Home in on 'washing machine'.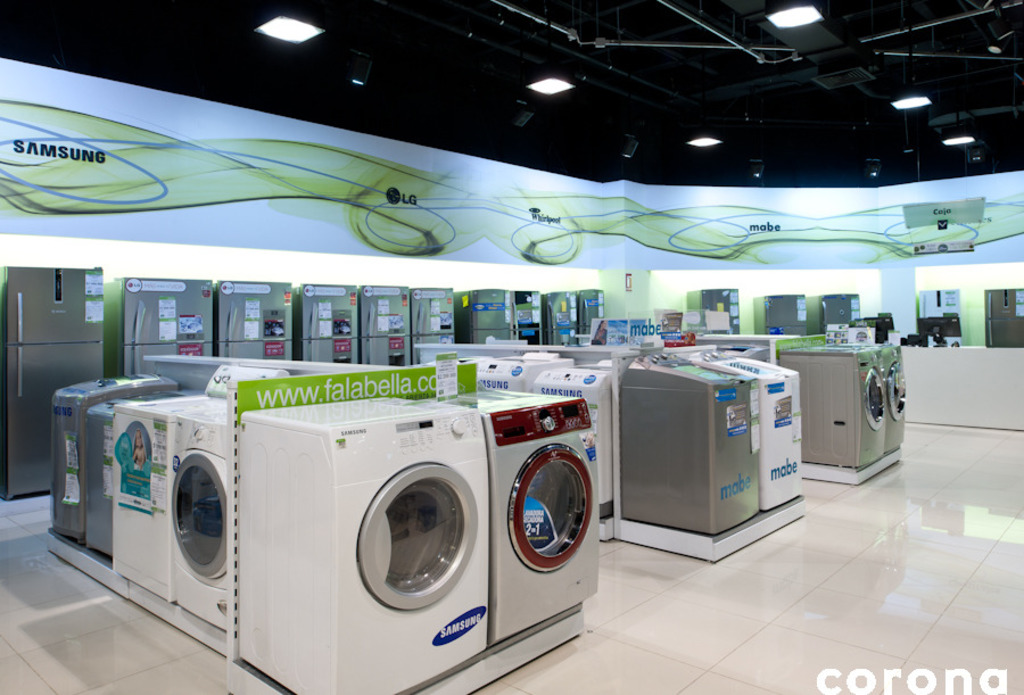
Homed in at {"x1": 691, "y1": 359, "x2": 802, "y2": 521}.
